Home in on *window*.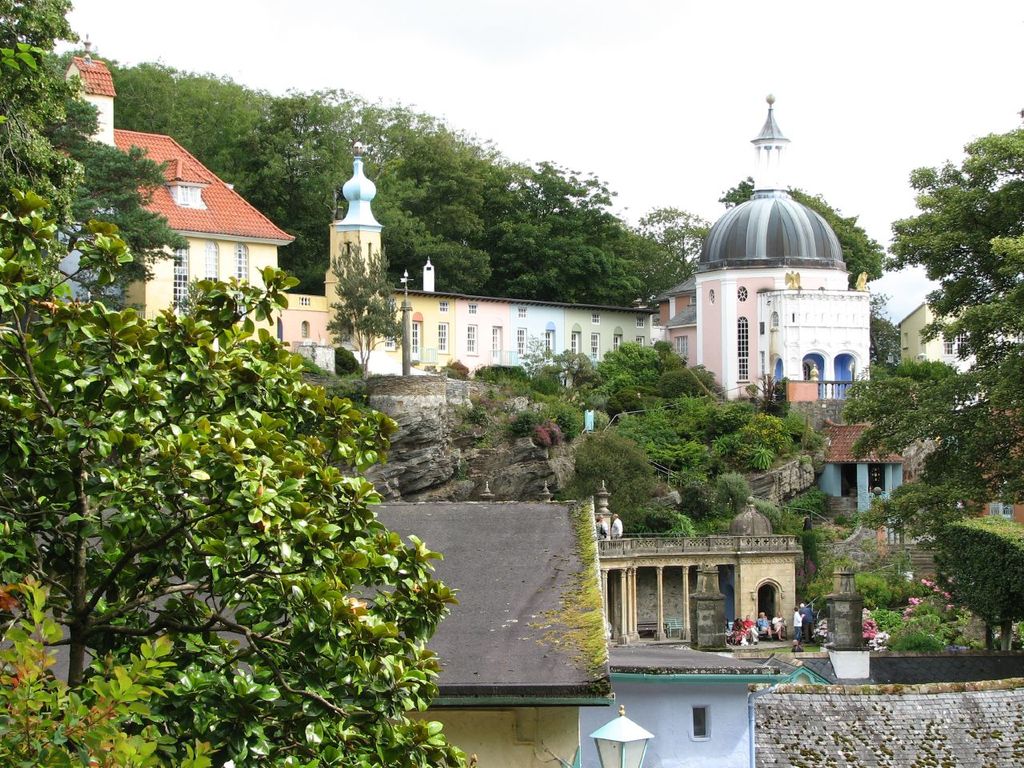
Homed in at [516, 330, 526, 356].
